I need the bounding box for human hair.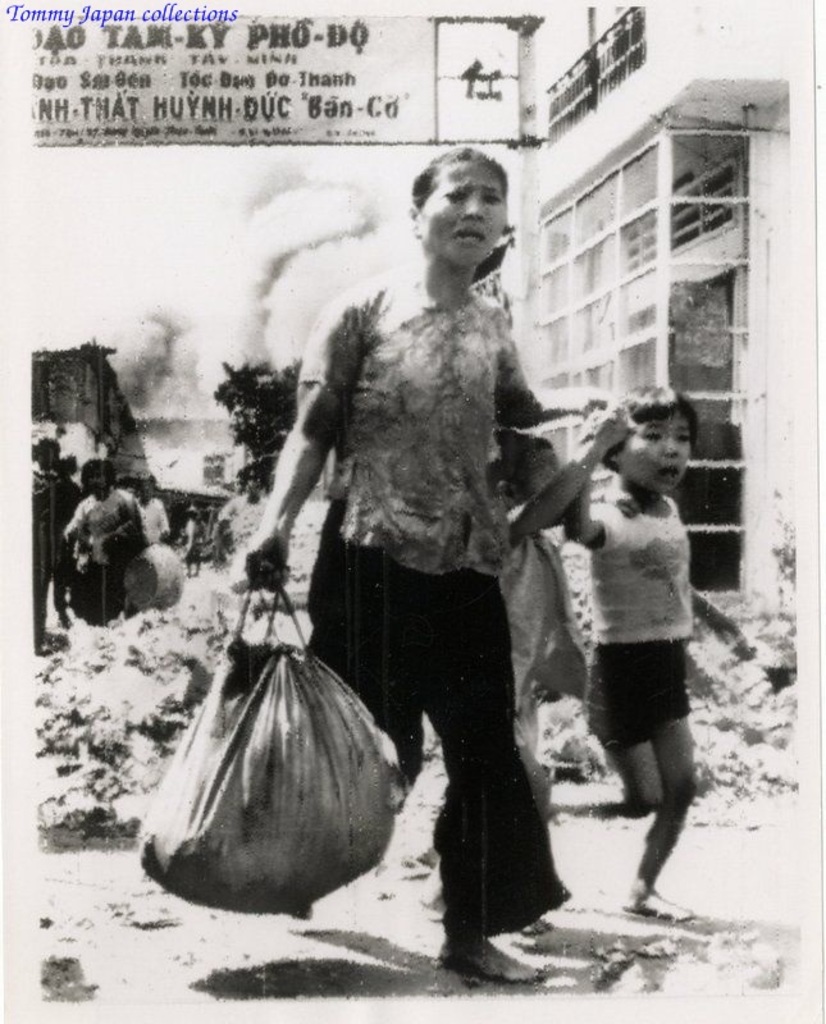
Here it is: <box>410,146,505,210</box>.
